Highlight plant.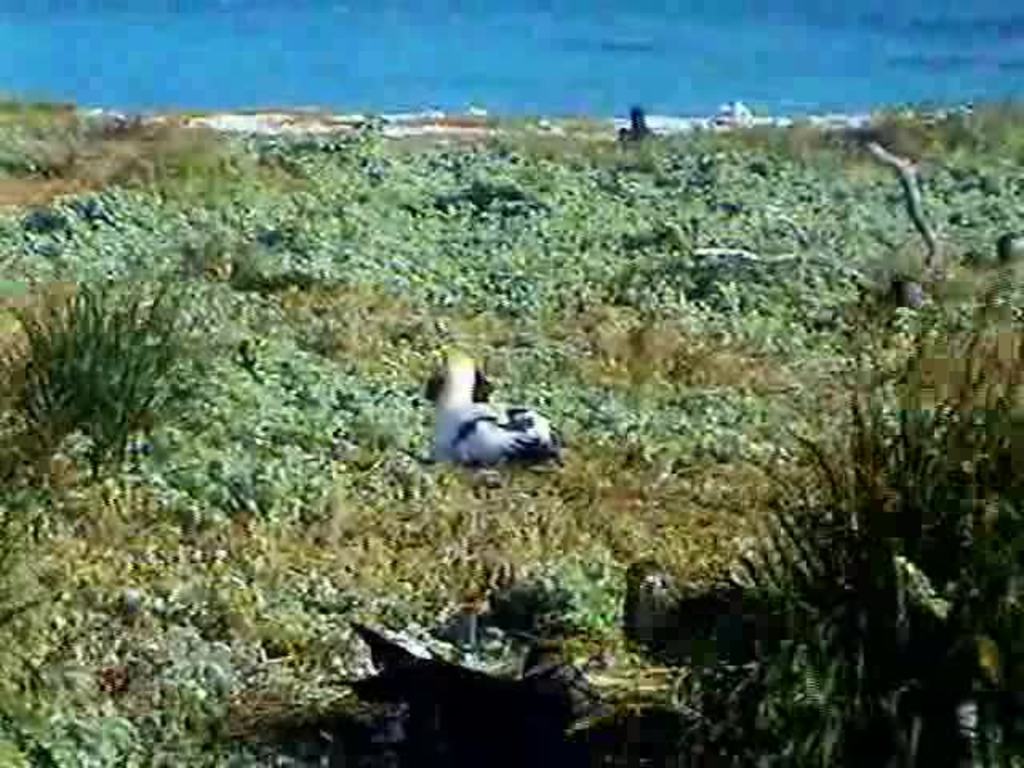
Highlighted region: 0:283:190:467.
